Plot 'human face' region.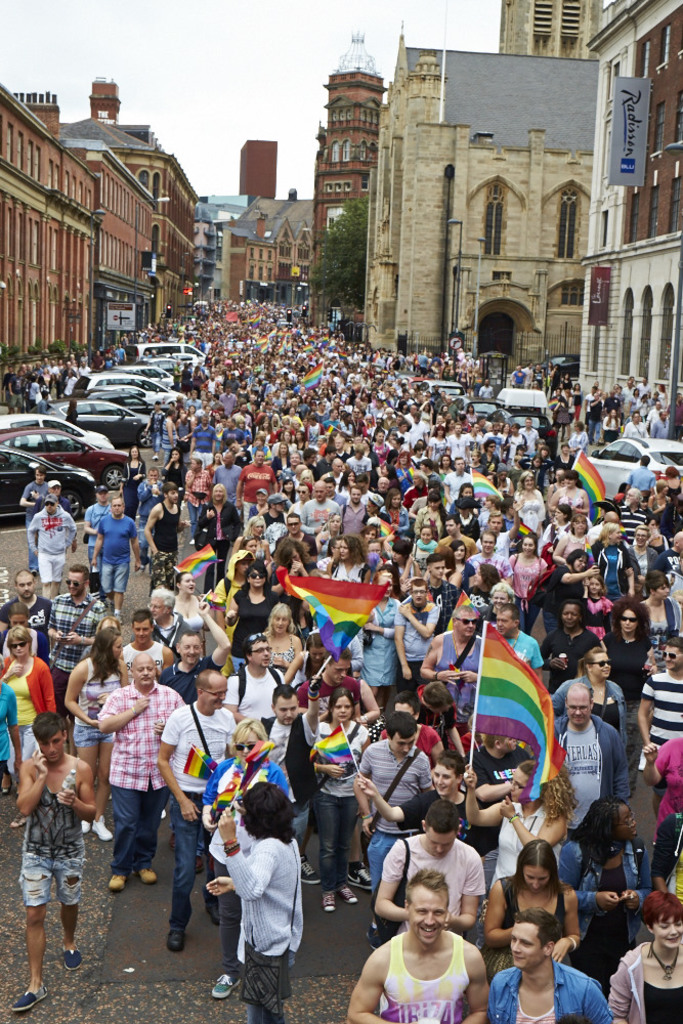
Plotted at 180,572,194,594.
